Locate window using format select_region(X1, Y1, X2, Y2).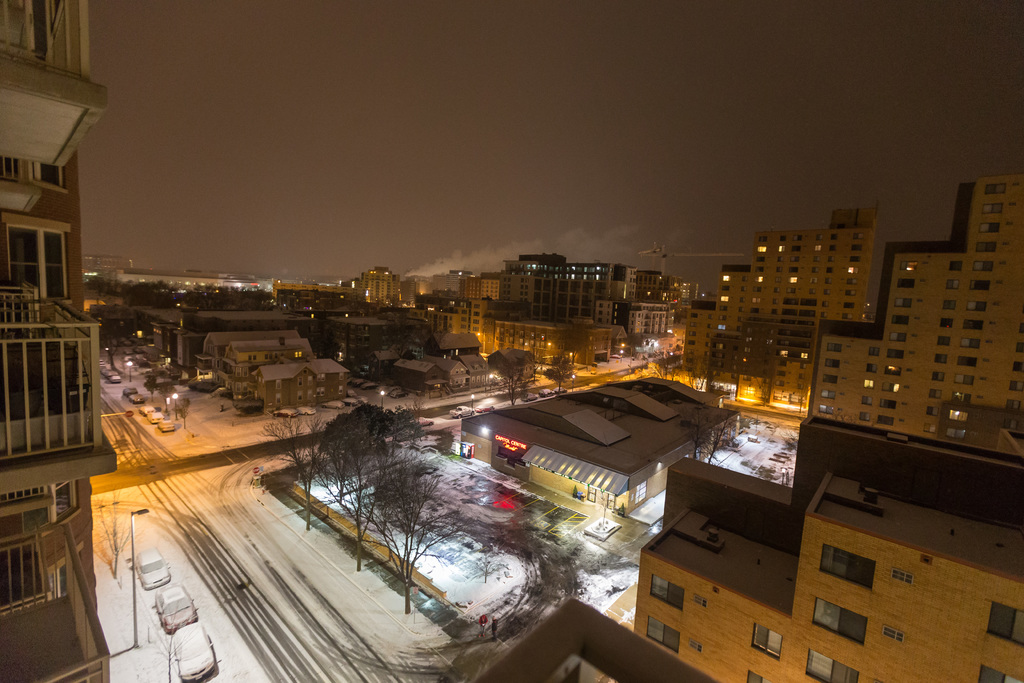
select_region(929, 424, 936, 432).
